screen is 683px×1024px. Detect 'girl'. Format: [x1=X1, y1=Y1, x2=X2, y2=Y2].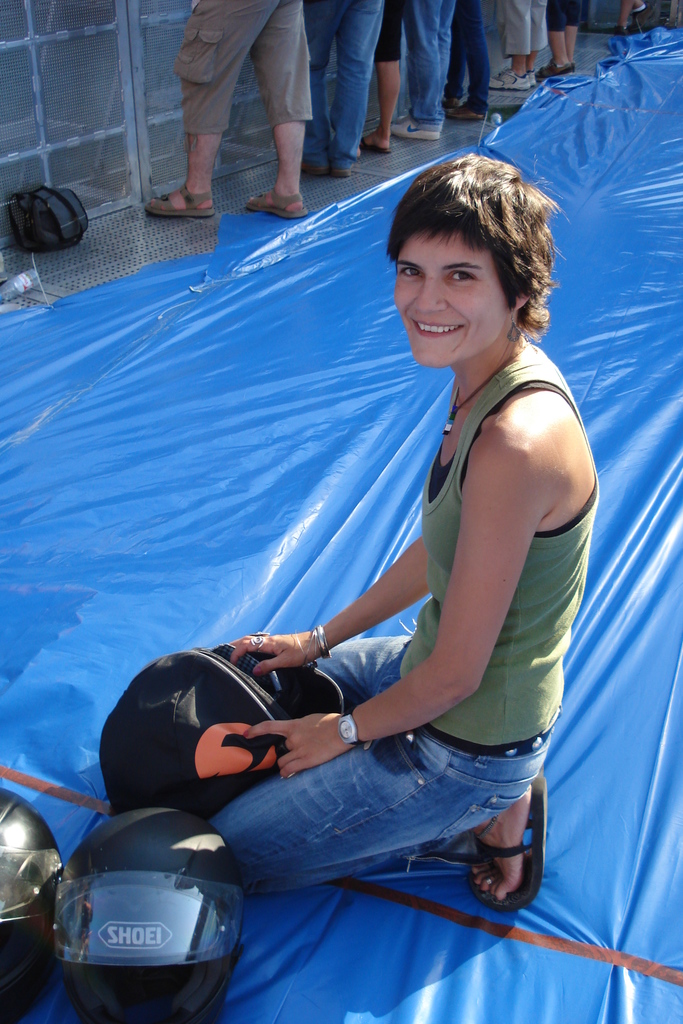
[x1=207, y1=152, x2=601, y2=906].
